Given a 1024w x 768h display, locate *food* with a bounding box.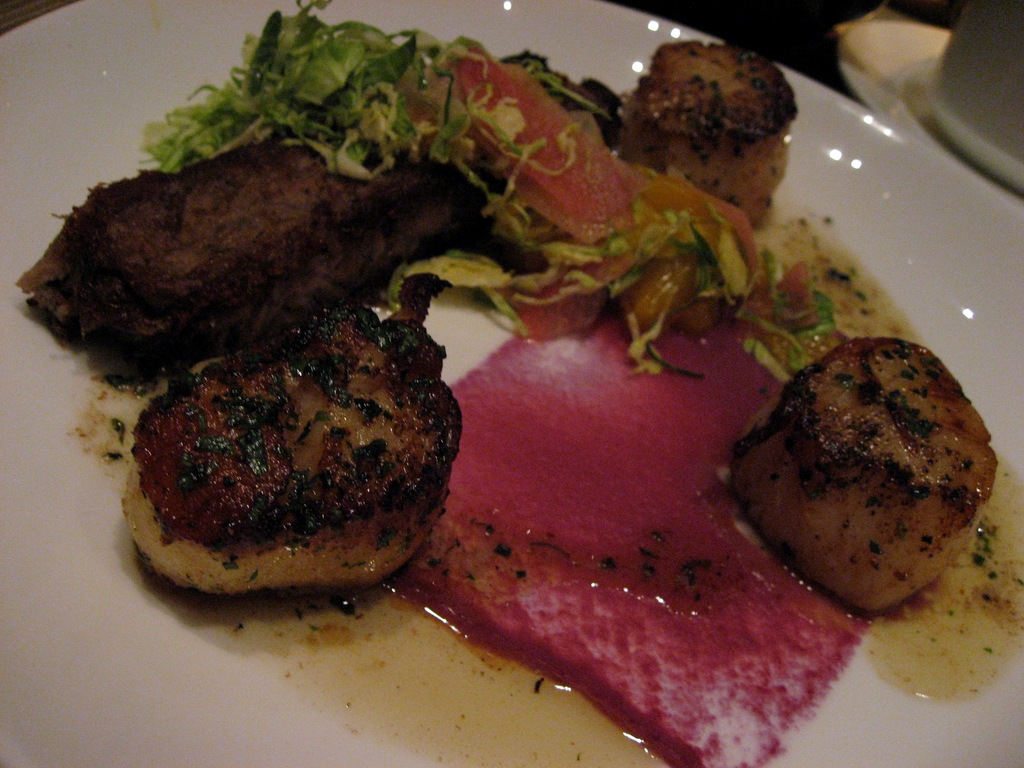
Located: crop(615, 31, 797, 236).
